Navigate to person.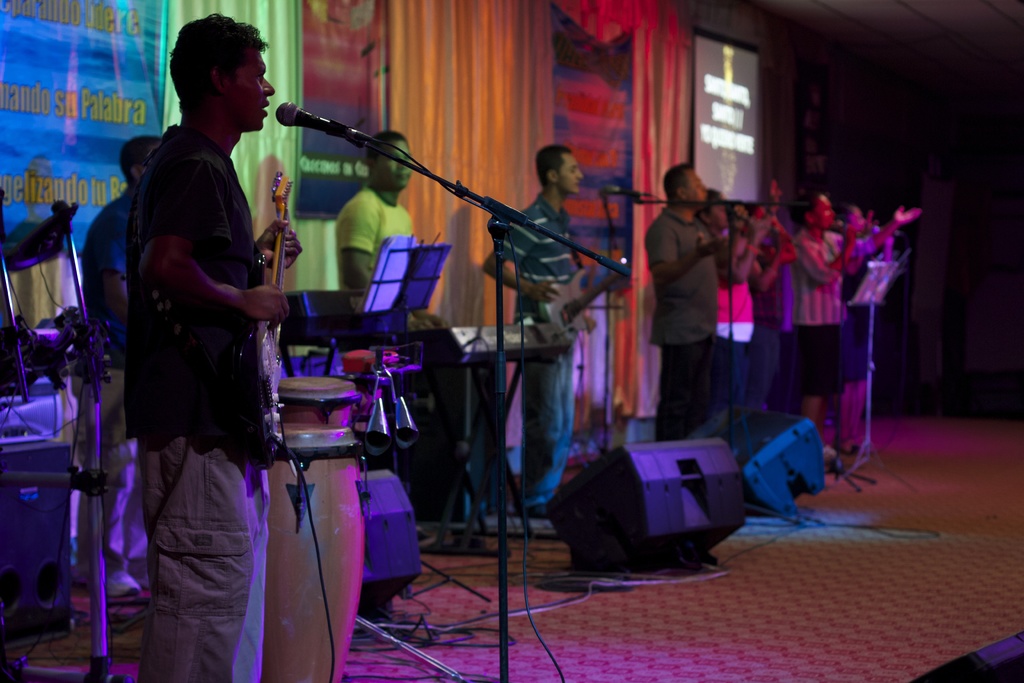
Navigation target: box=[737, 179, 796, 412].
